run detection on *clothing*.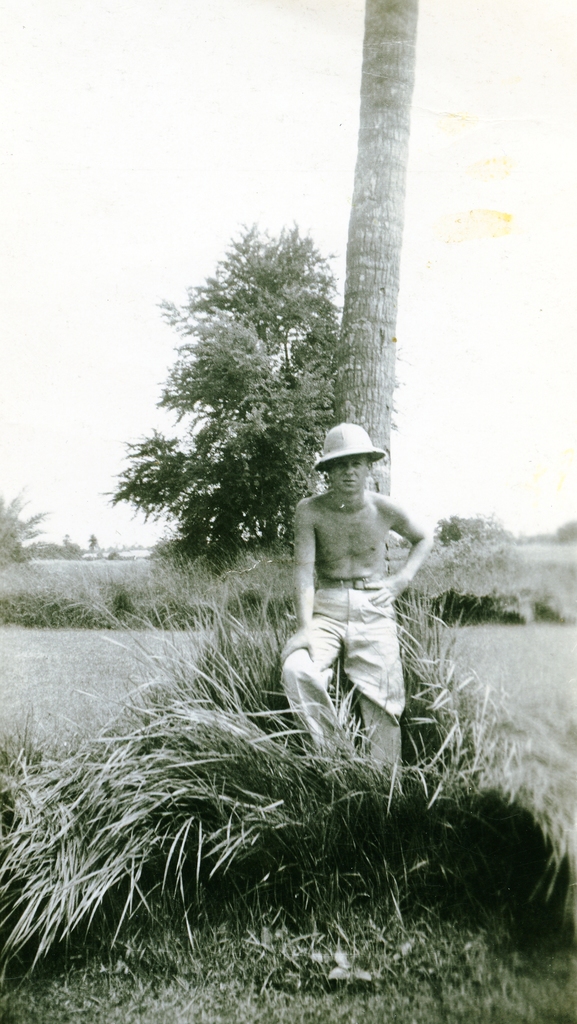
Result: (275,580,409,788).
